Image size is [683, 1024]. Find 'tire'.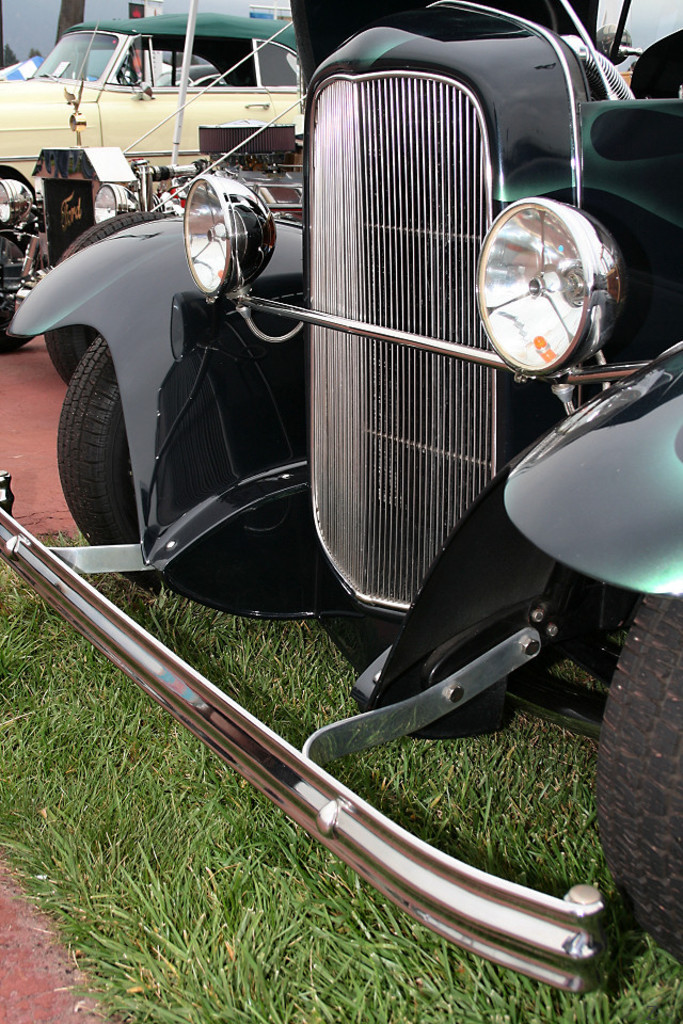
(x1=57, y1=208, x2=178, y2=377).
